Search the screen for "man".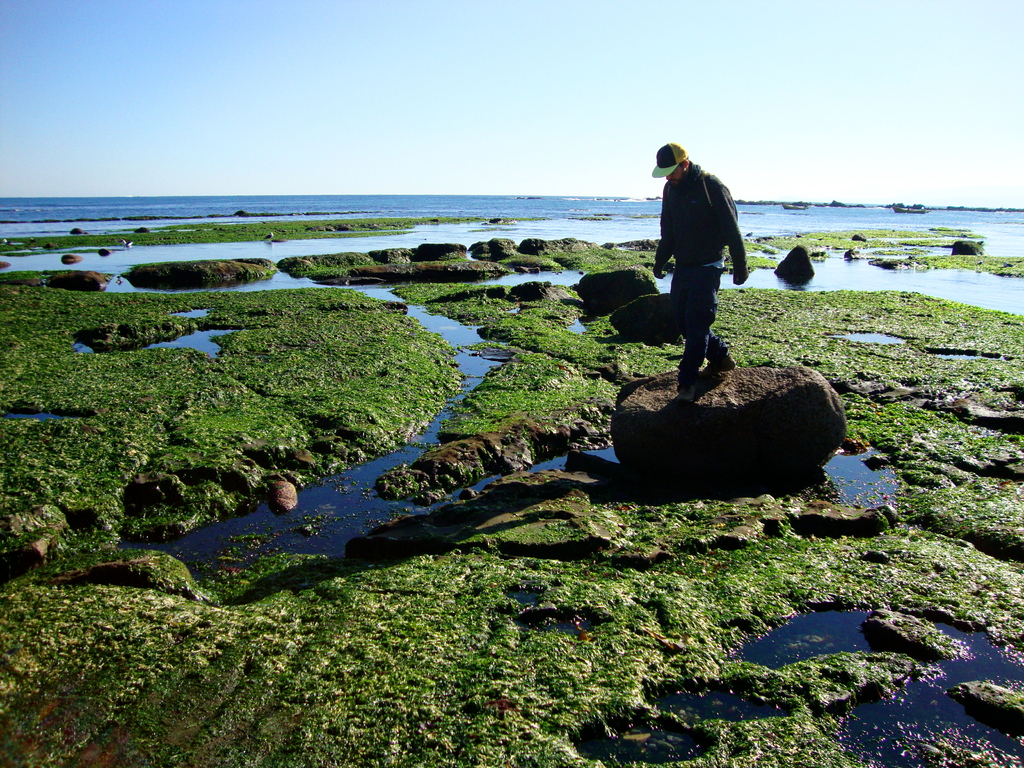
Found at locate(655, 139, 754, 386).
